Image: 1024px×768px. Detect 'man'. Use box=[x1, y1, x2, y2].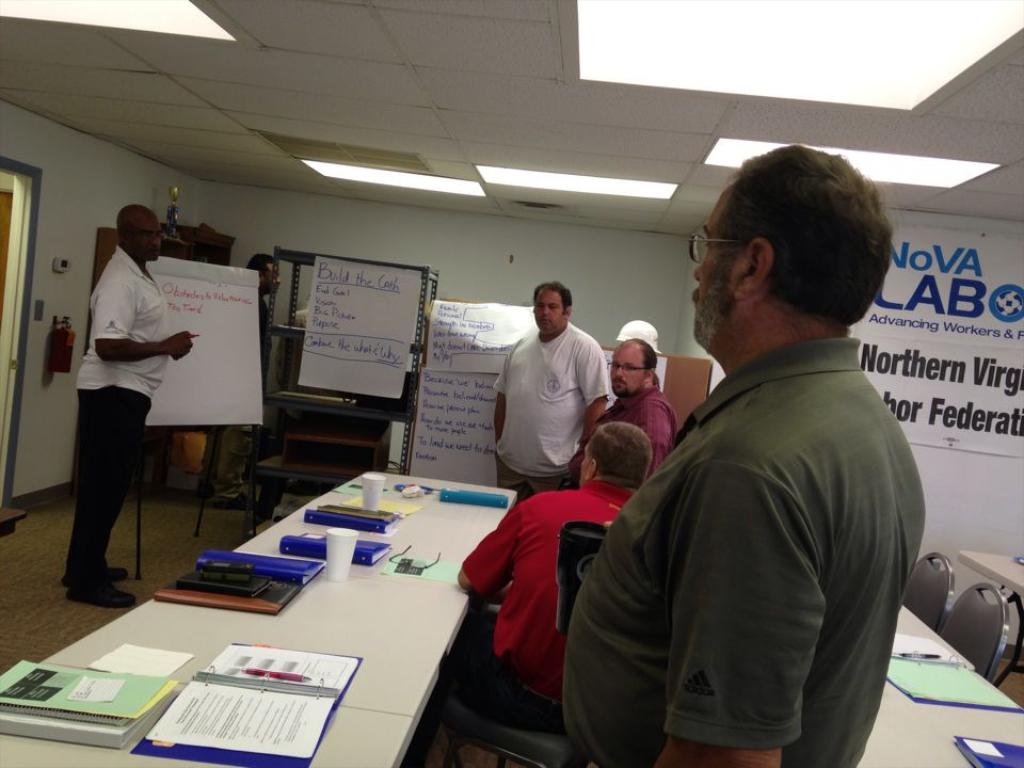
box=[594, 335, 681, 482].
